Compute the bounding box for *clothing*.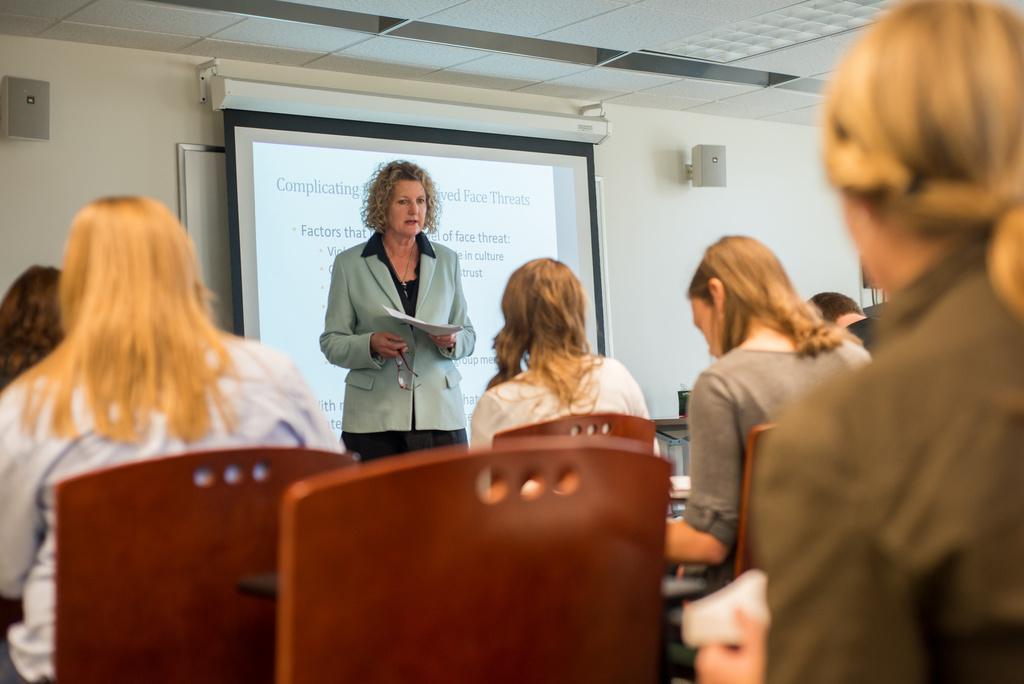
(468, 354, 665, 503).
